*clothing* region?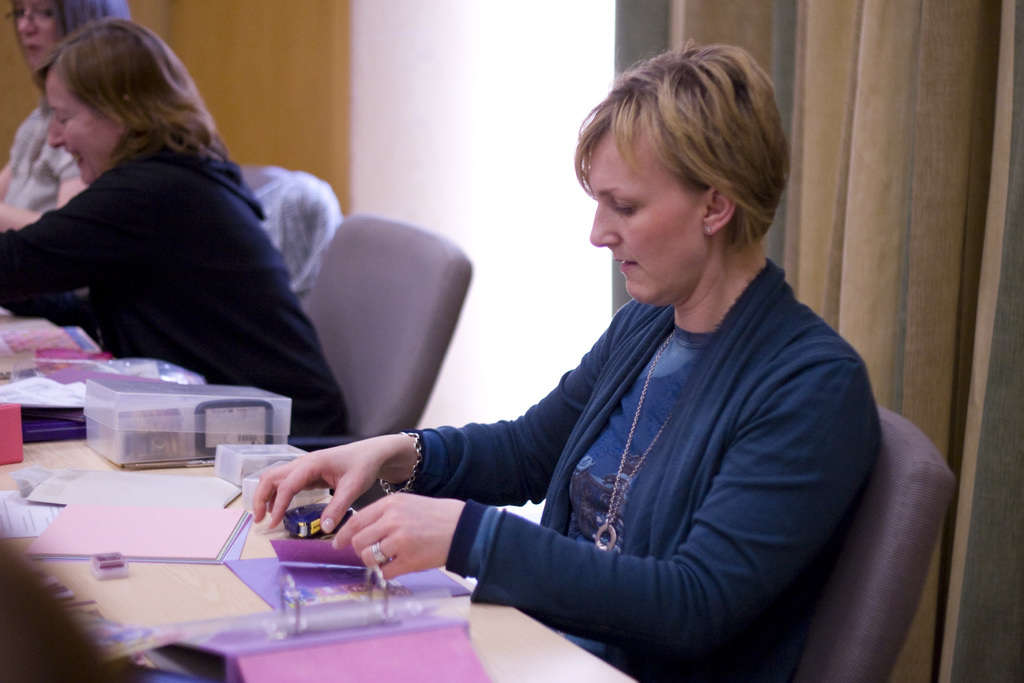
select_region(0, 66, 360, 419)
